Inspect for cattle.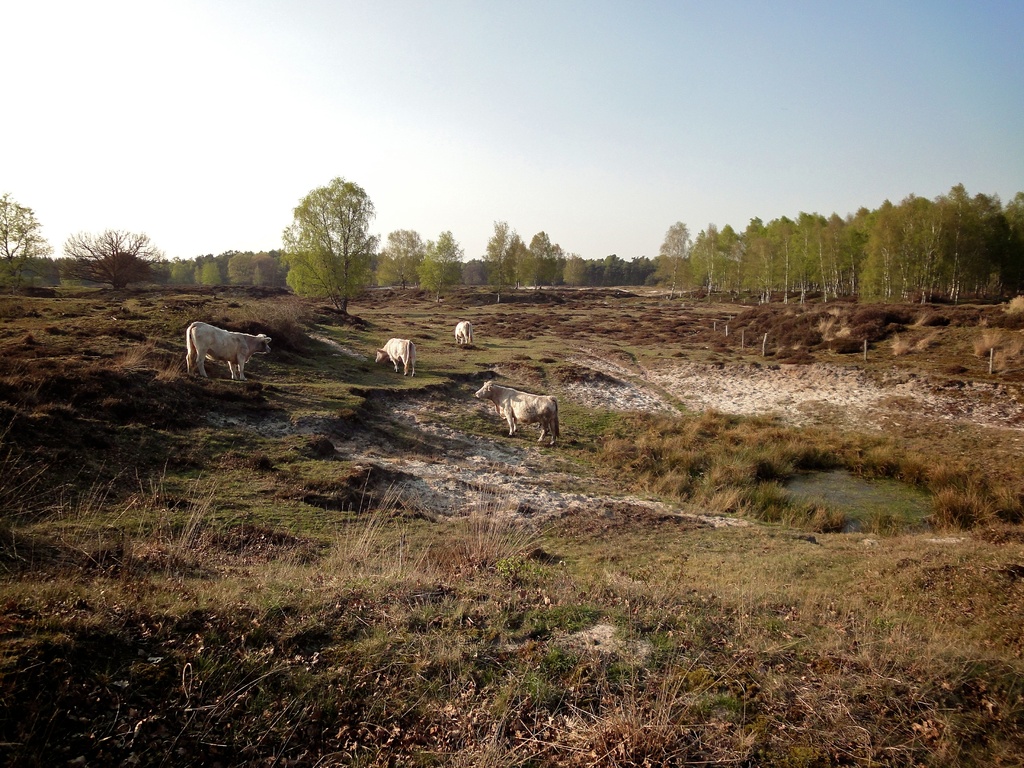
Inspection: x1=182 y1=317 x2=275 y2=392.
